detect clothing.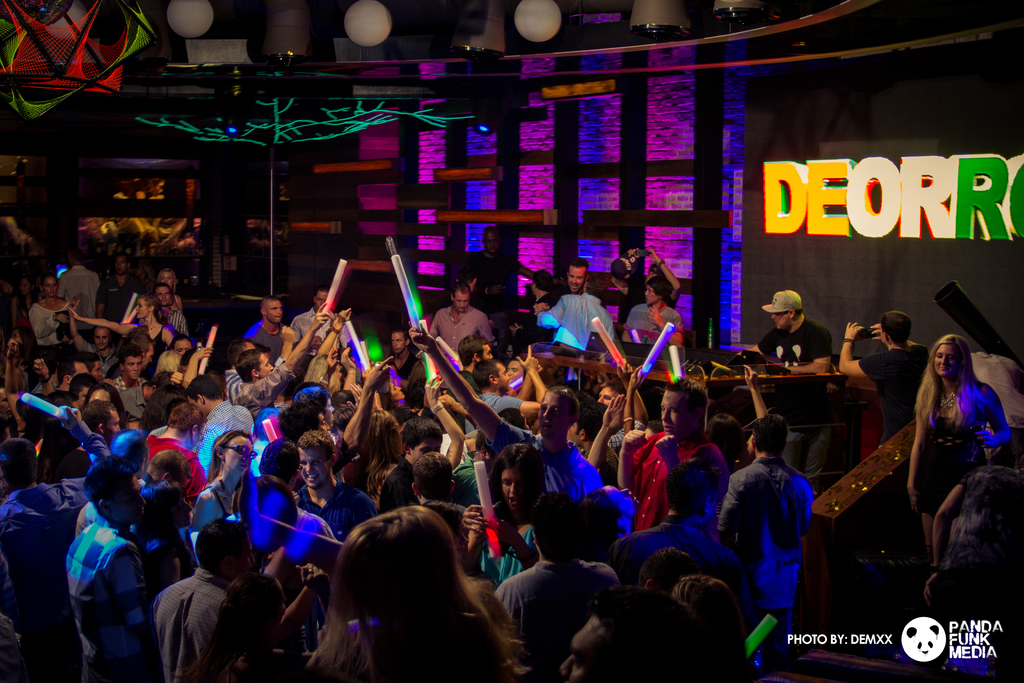
Detected at x1=620 y1=306 x2=685 y2=348.
